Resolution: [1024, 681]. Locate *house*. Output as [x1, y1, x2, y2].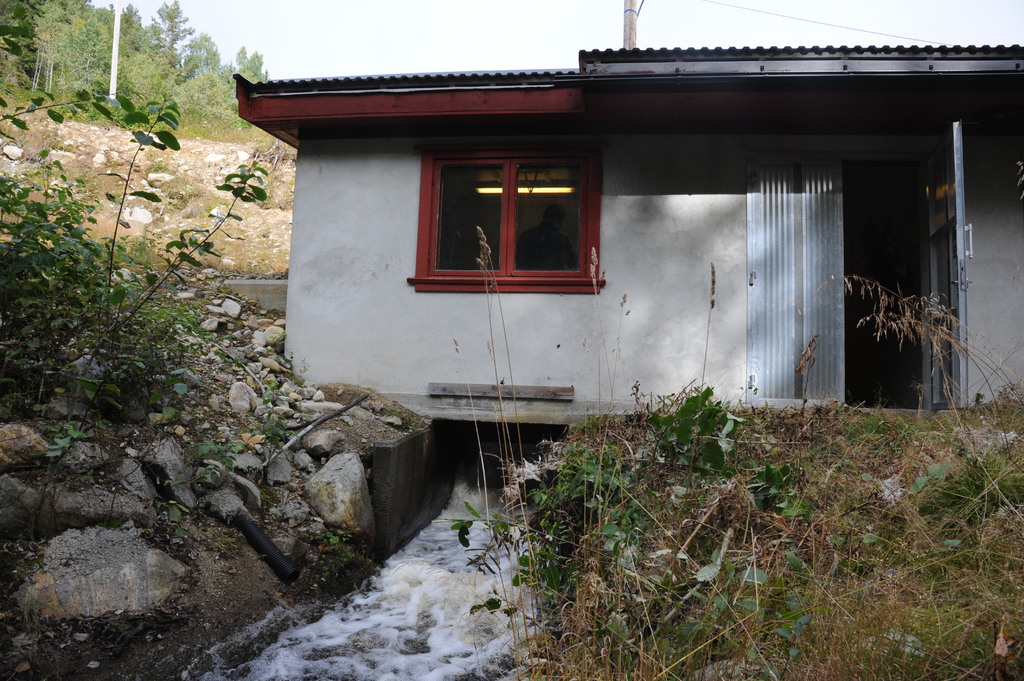
[245, 64, 1023, 422].
